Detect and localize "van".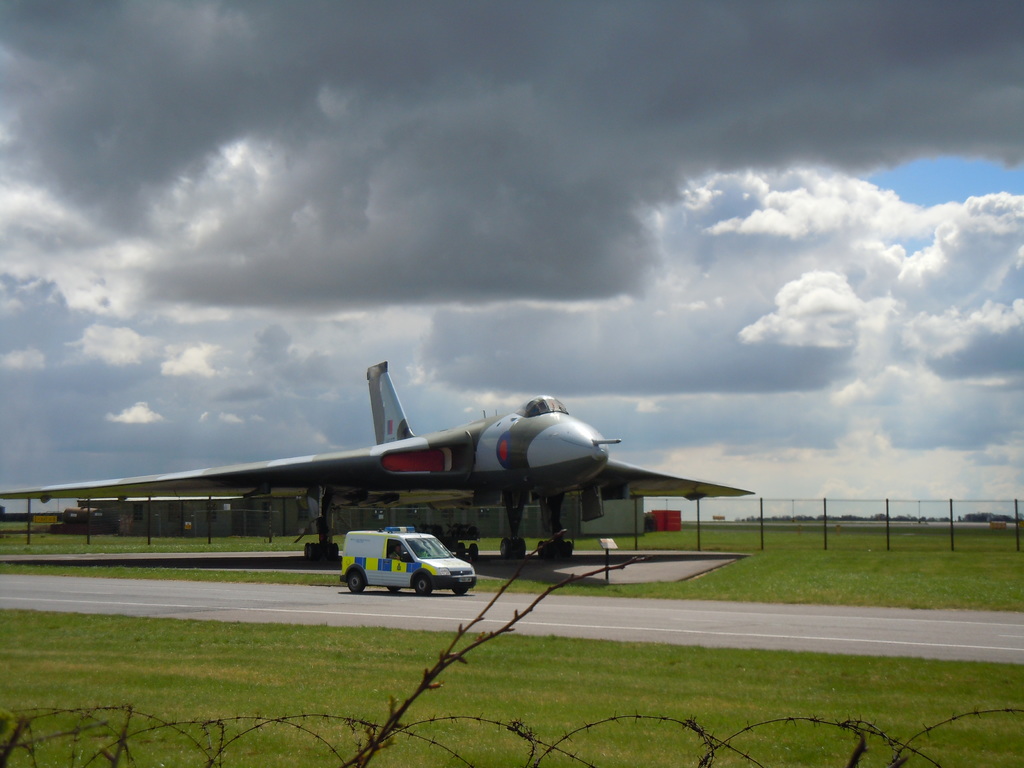
Localized at [x1=340, y1=526, x2=479, y2=598].
